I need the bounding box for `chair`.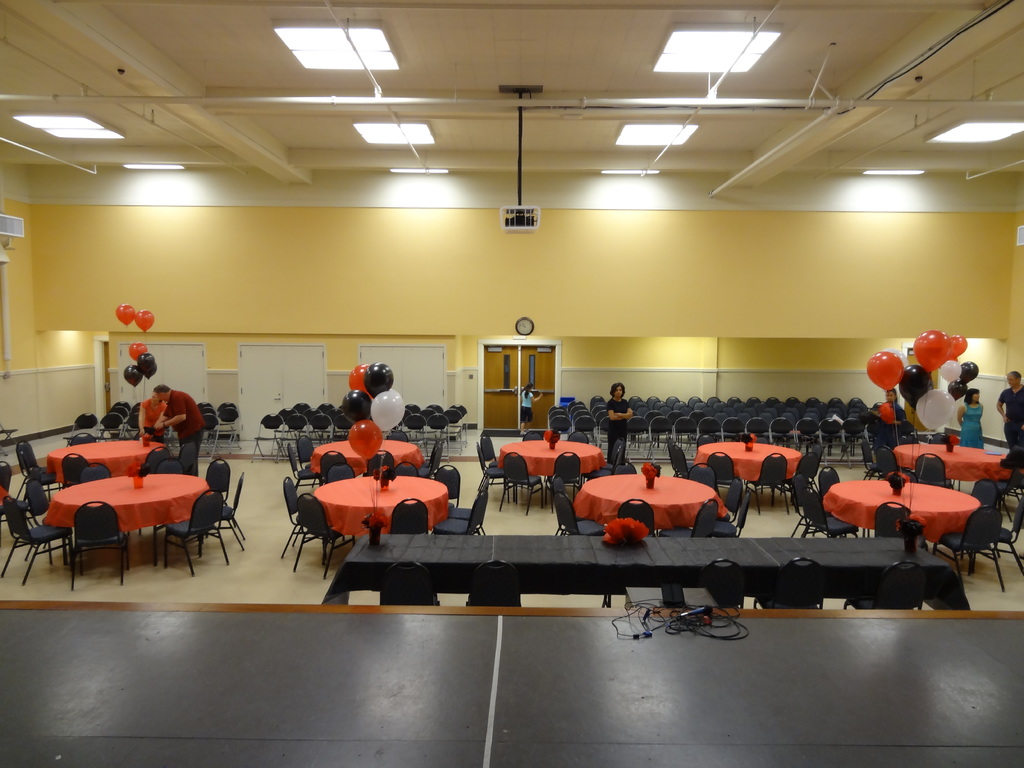
Here it is: bbox=(0, 457, 13, 509).
